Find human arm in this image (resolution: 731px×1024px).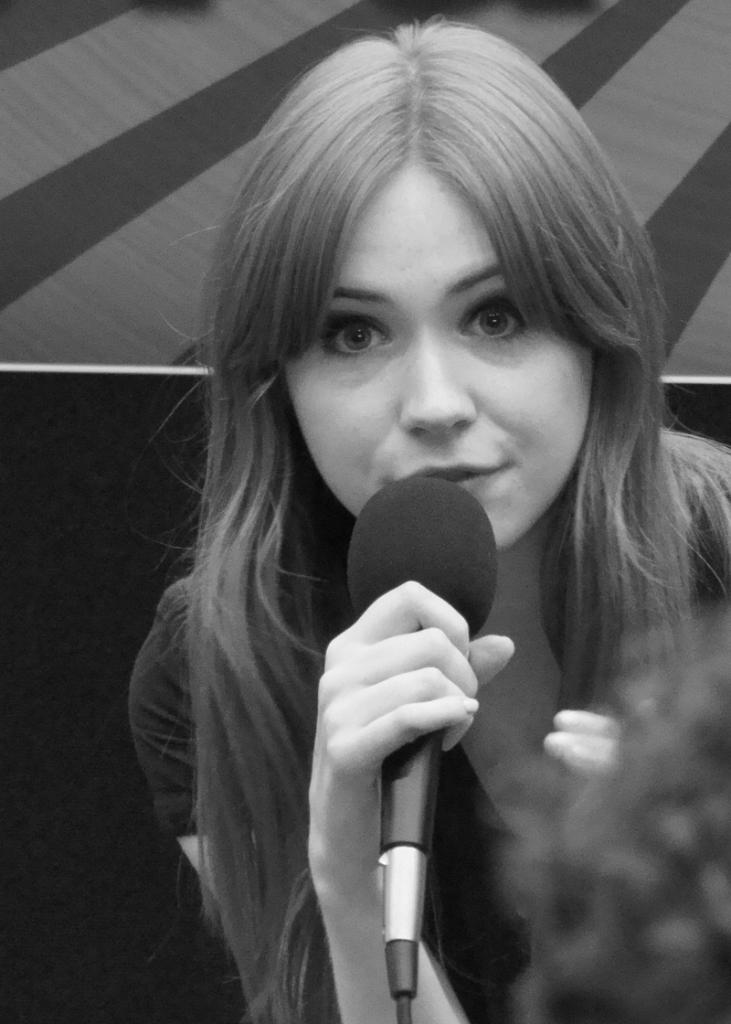
{"left": 226, "top": 556, "right": 467, "bottom": 1012}.
